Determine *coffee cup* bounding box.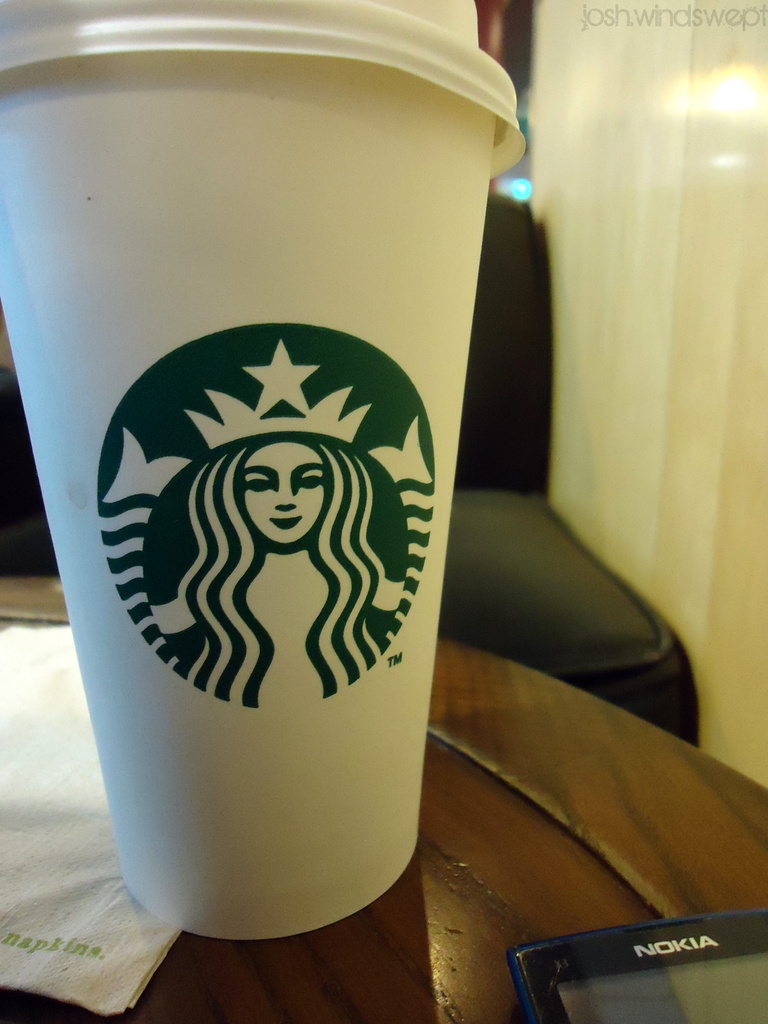
Determined: [x1=0, y1=0, x2=526, y2=940].
